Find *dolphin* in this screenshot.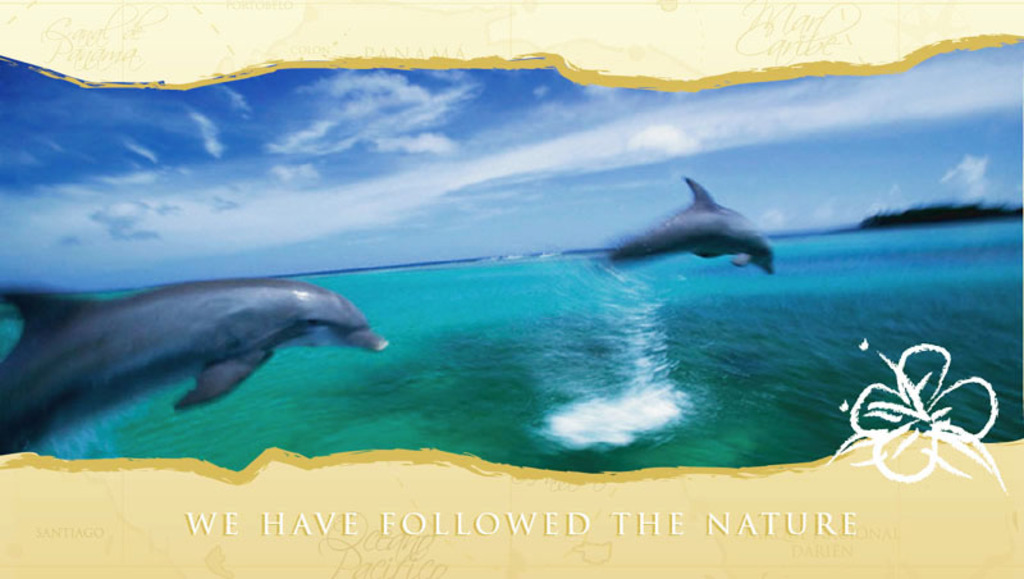
The bounding box for *dolphin* is {"left": 603, "top": 170, "right": 778, "bottom": 282}.
